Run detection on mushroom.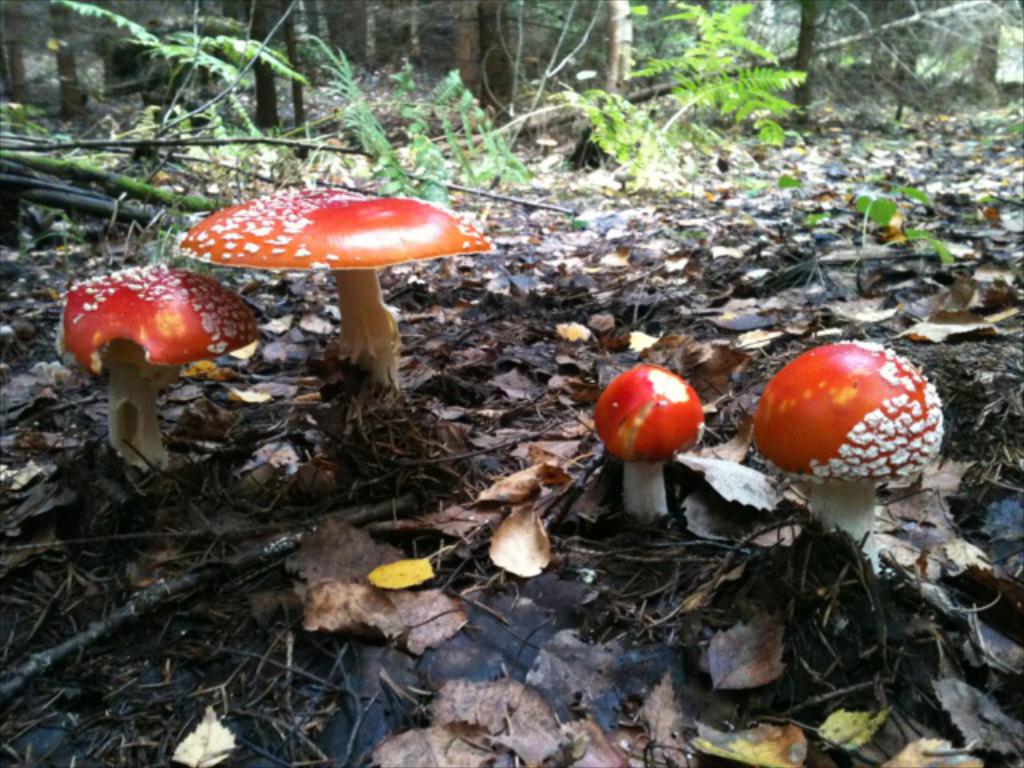
Result: 154:173:512:410.
